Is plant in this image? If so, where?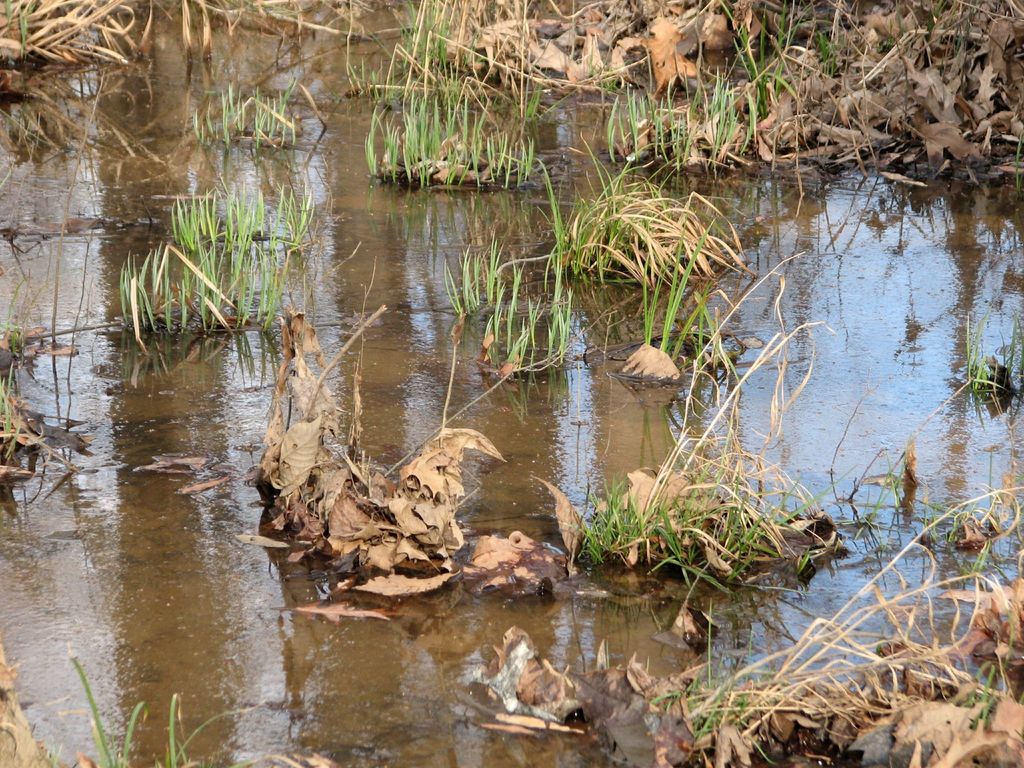
Yes, at region(0, 0, 42, 51).
